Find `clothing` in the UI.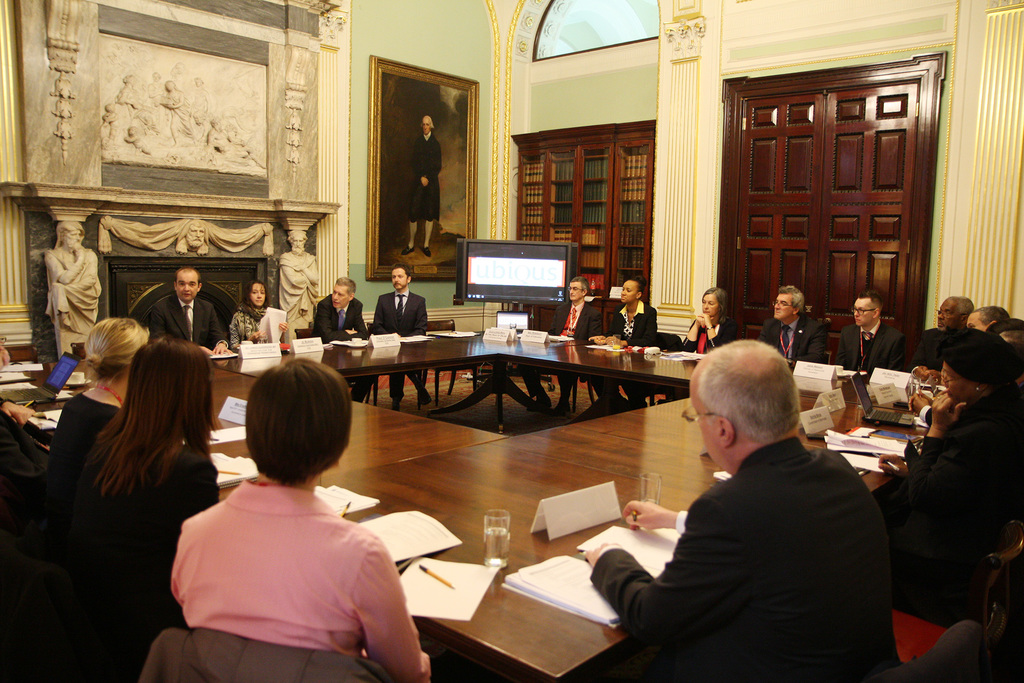
UI element at (170, 474, 433, 682).
